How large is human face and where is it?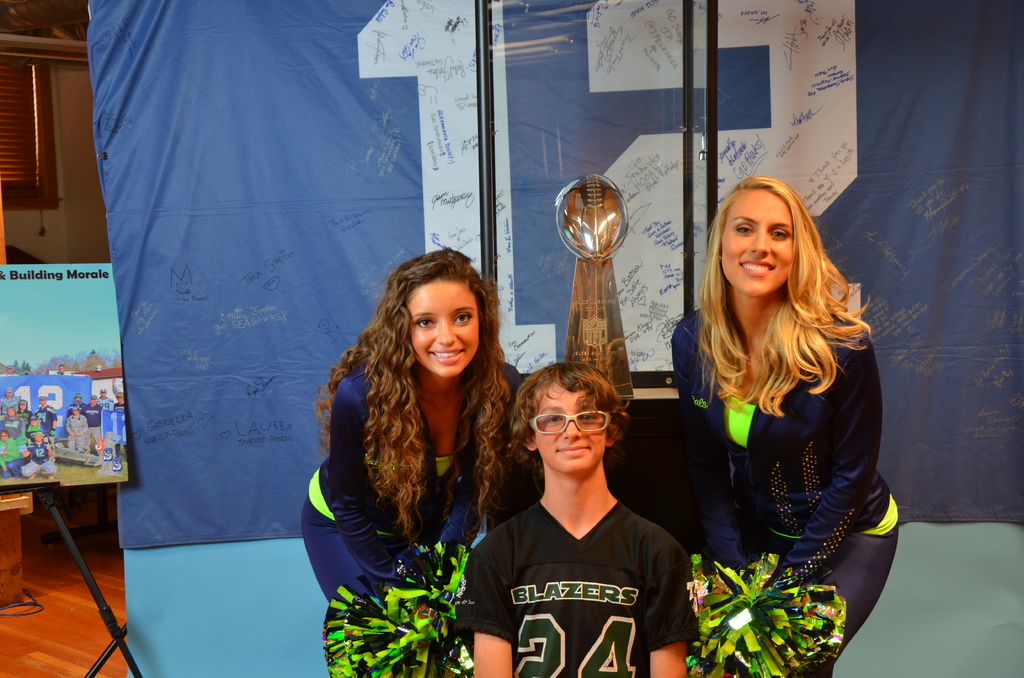
Bounding box: select_region(721, 188, 792, 292).
